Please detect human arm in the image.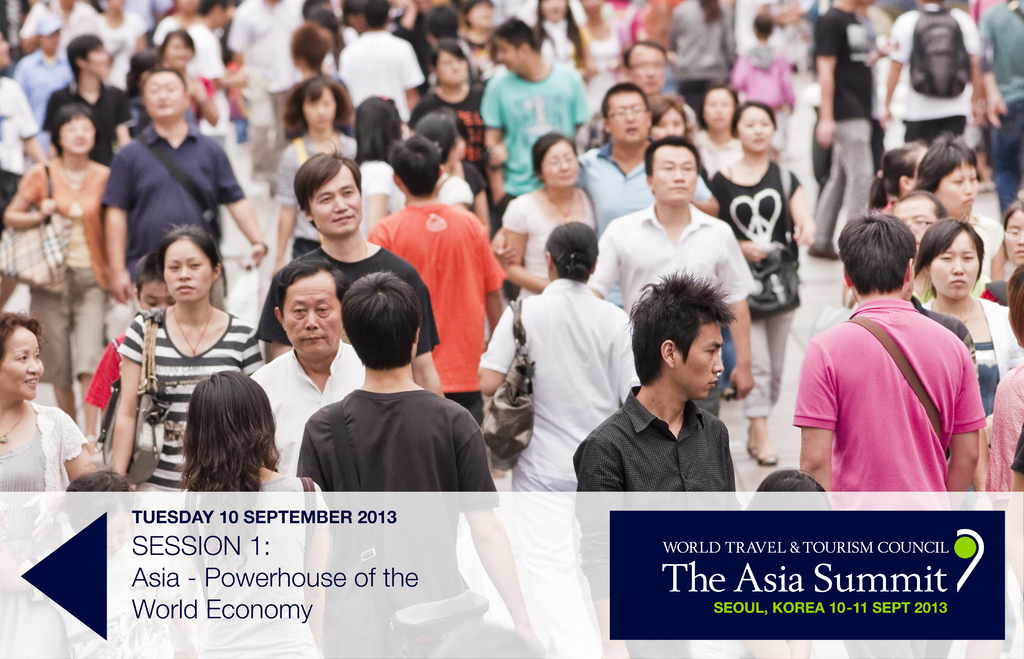
box=[714, 227, 755, 402].
